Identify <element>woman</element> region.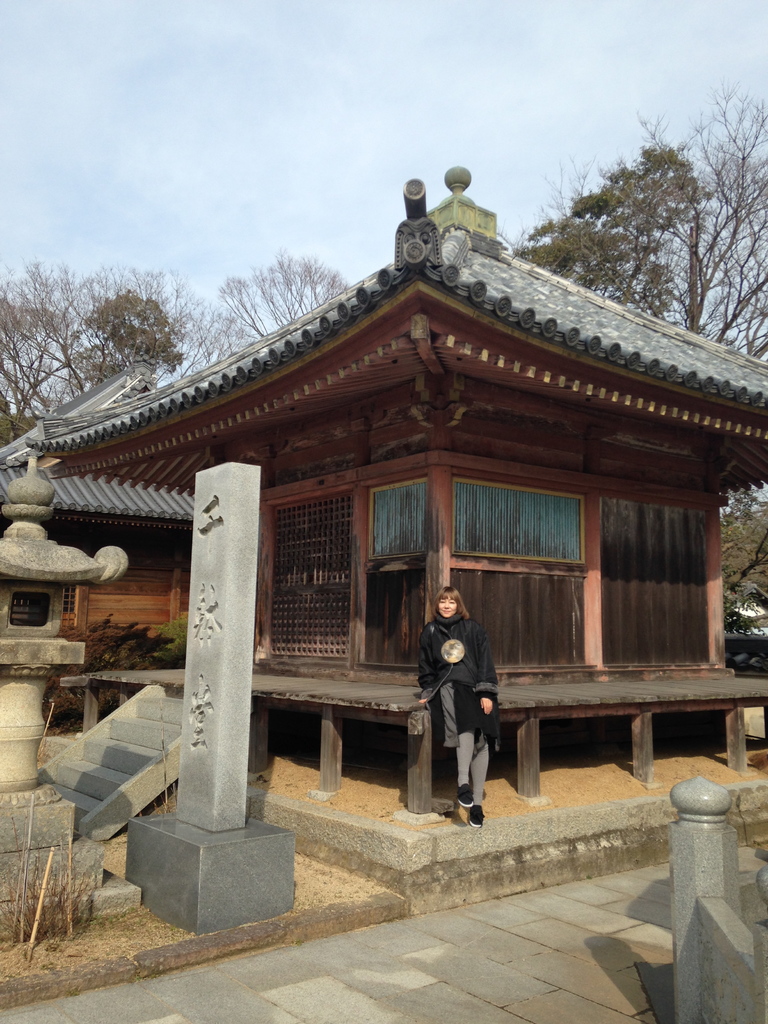
Region: 409, 577, 506, 831.
